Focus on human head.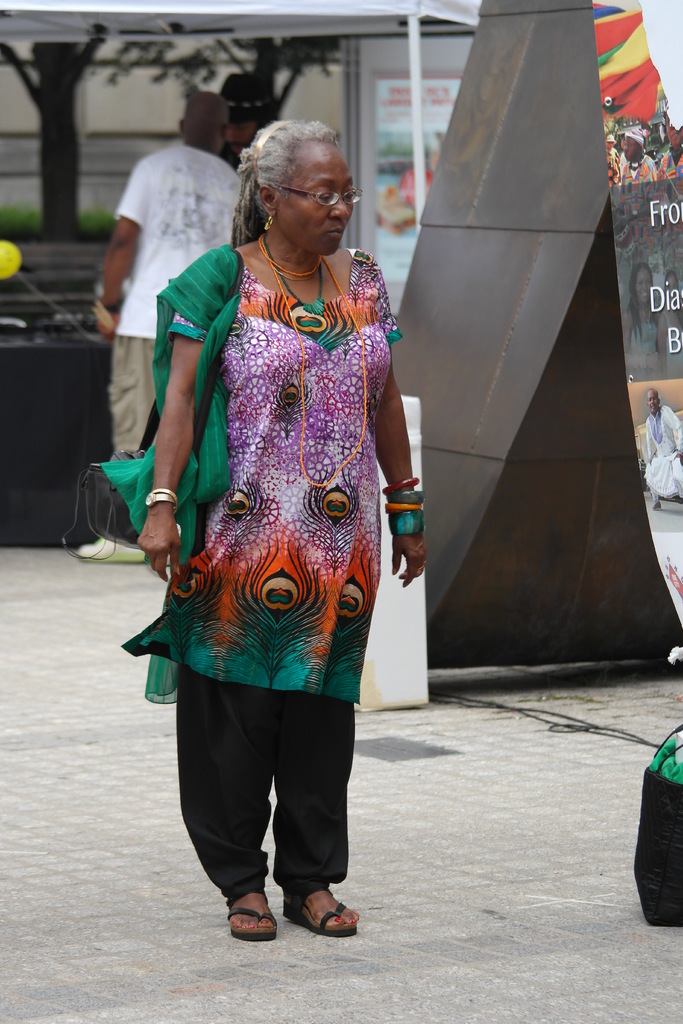
Focused at select_region(622, 129, 646, 160).
